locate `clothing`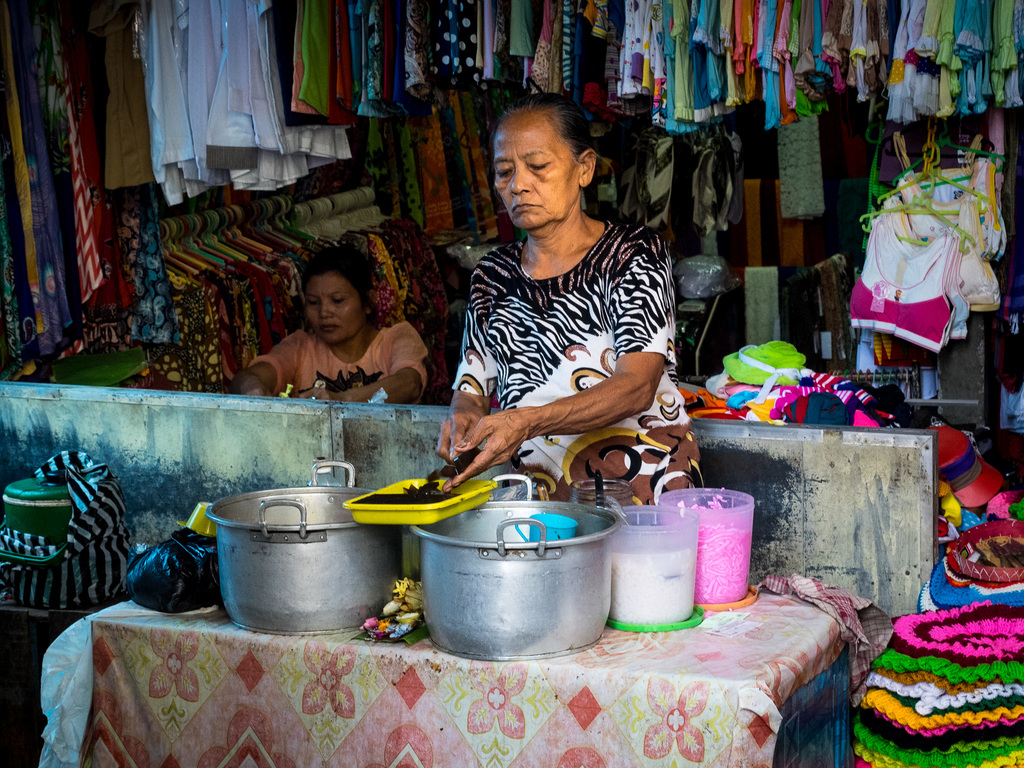
[x1=434, y1=186, x2=681, y2=481]
